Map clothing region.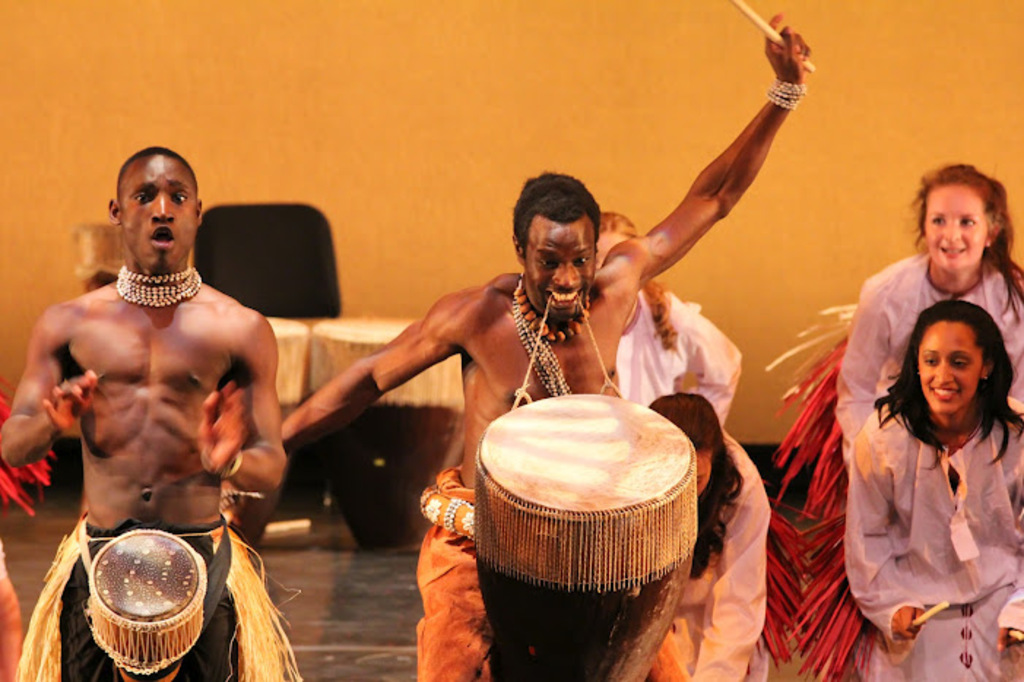
Mapped to l=847, t=244, r=1023, b=472.
